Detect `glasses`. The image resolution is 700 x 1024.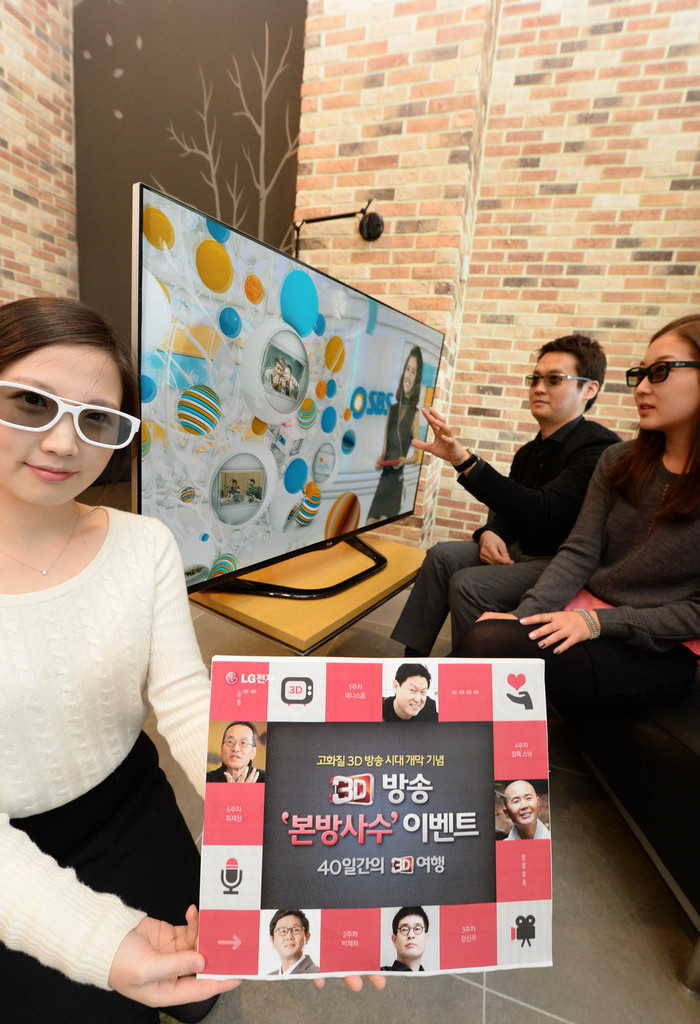
523/371/596/387.
